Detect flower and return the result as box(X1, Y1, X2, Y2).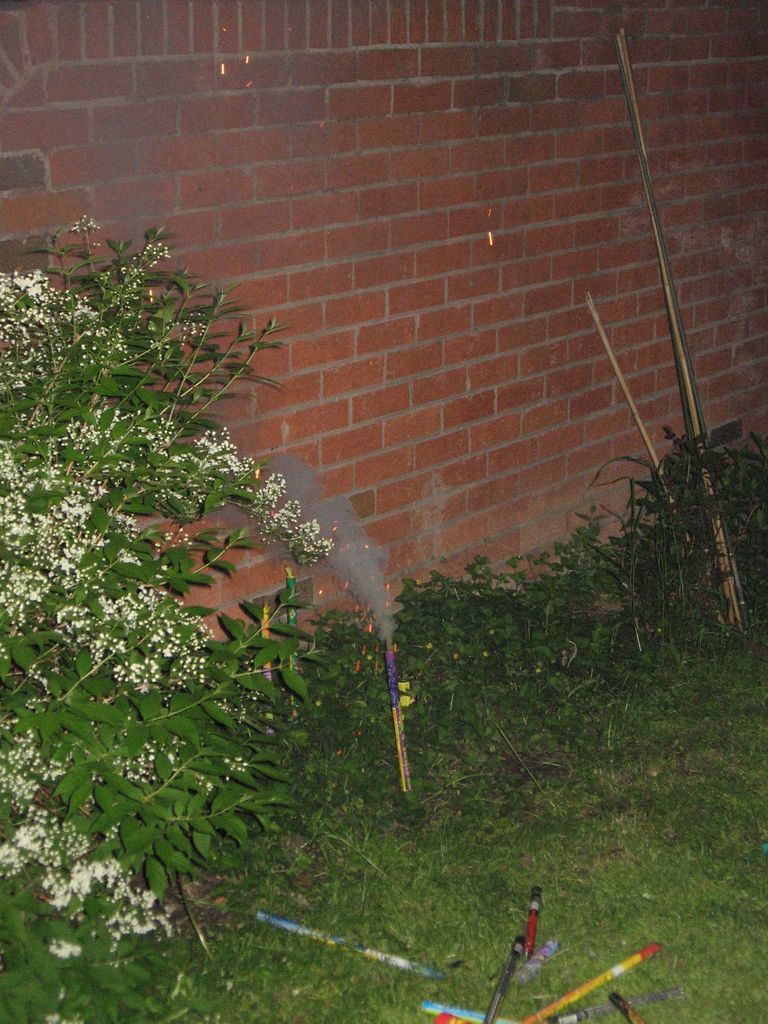
box(43, 940, 84, 963).
